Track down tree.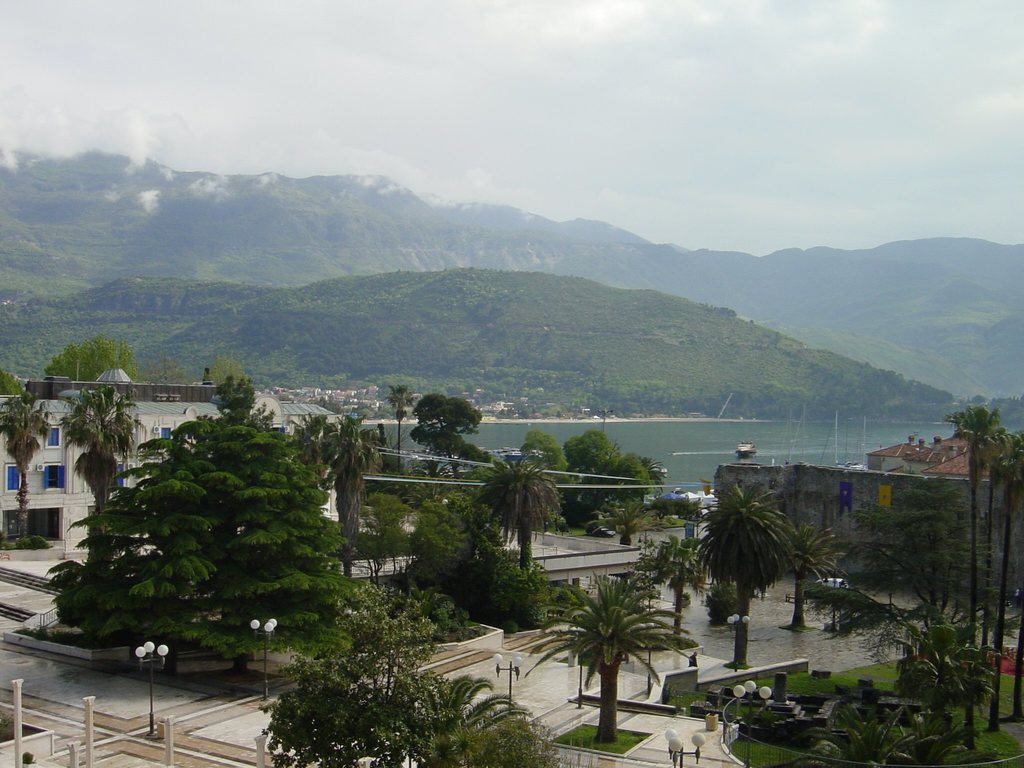
Tracked to l=390, t=380, r=413, b=462.
